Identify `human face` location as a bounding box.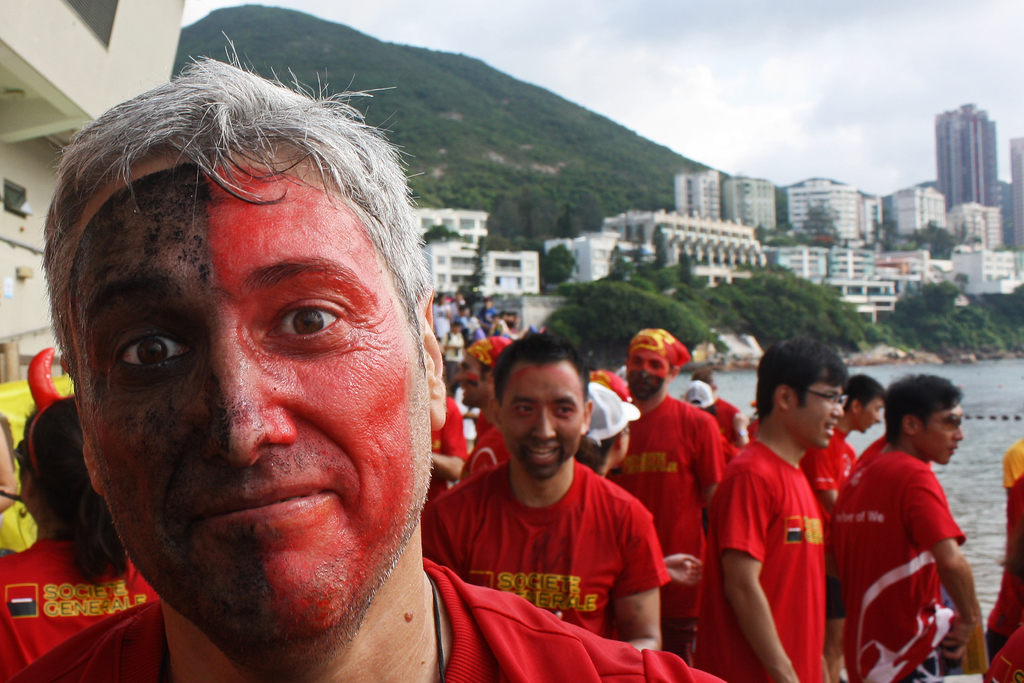
crop(625, 349, 673, 402).
